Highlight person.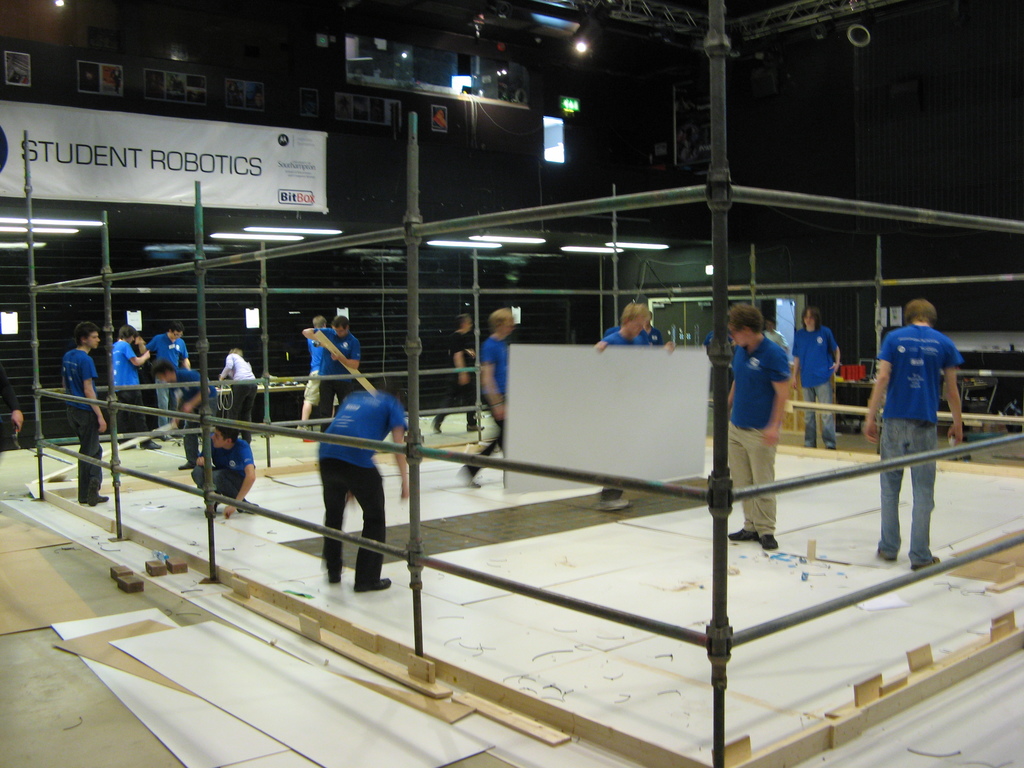
Highlighted region: rect(760, 315, 786, 349).
